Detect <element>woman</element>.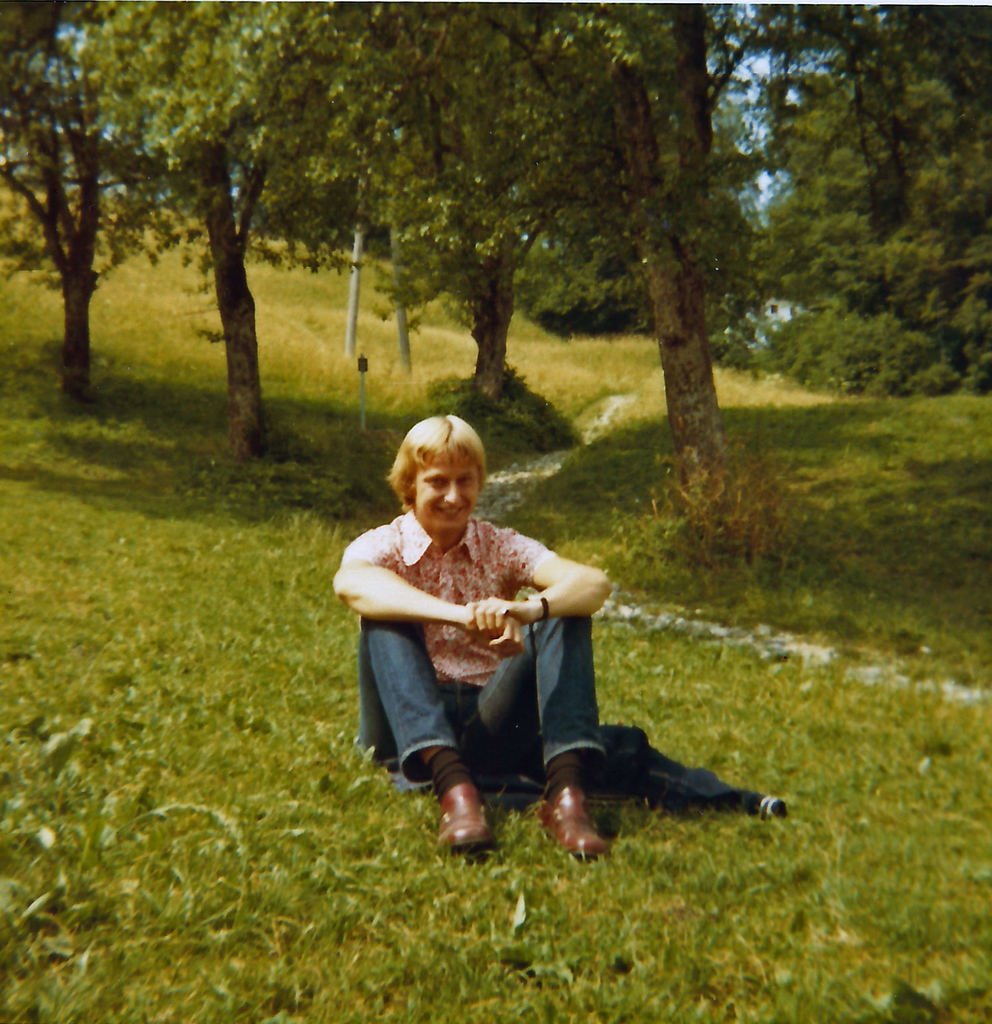
Detected at (left=334, top=384, right=684, bottom=844).
